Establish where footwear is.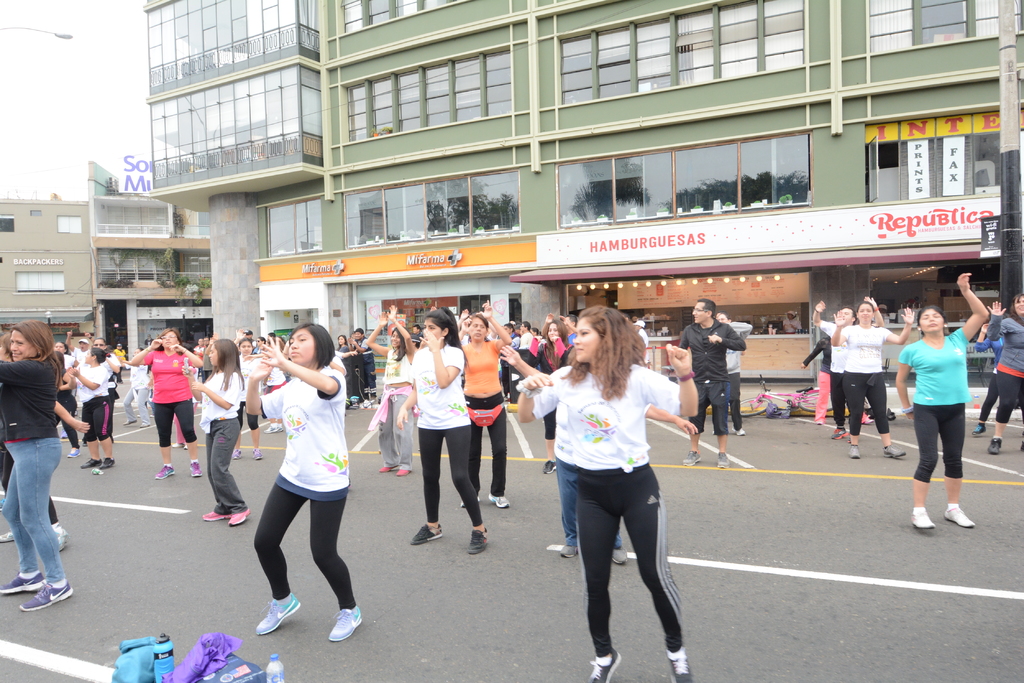
Established at <bbox>323, 607, 363, 639</bbox>.
